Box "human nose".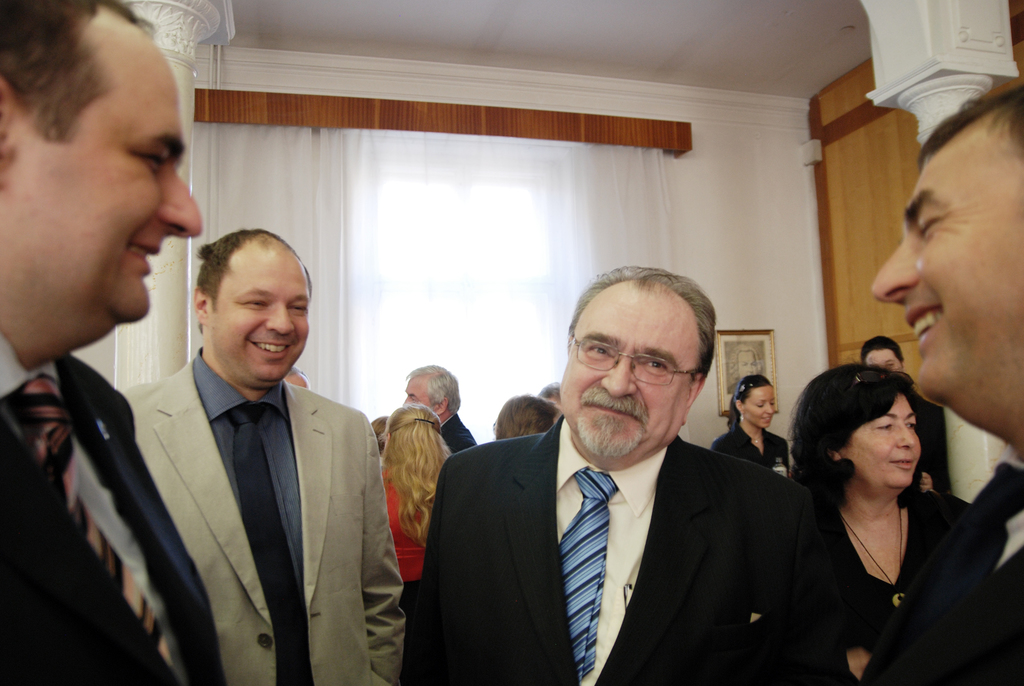
rect(762, 407, 775, 415).
